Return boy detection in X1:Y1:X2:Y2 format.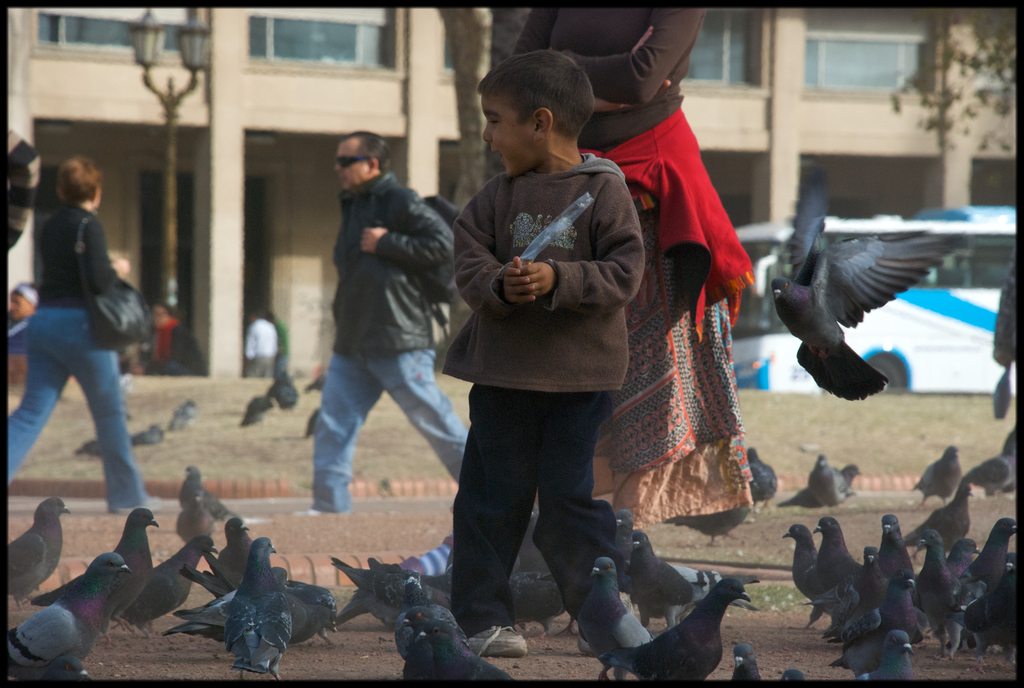
421:60:682:648.
